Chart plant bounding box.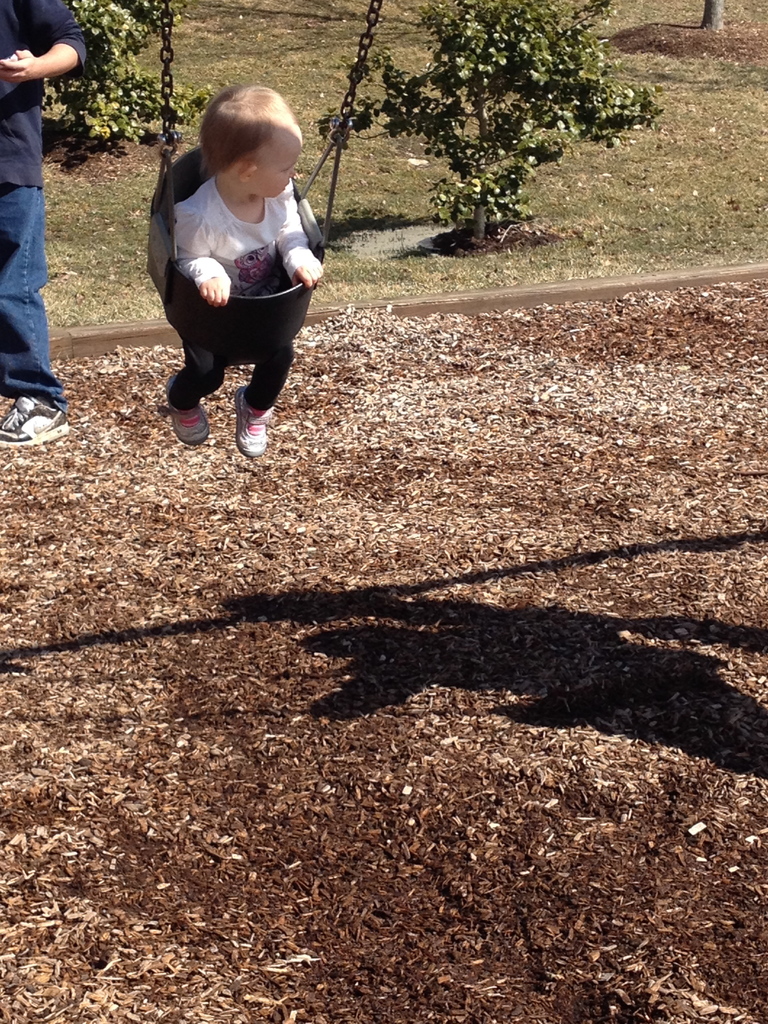
Charted: (x1=305, y1=0, x2=678, y2=253).
